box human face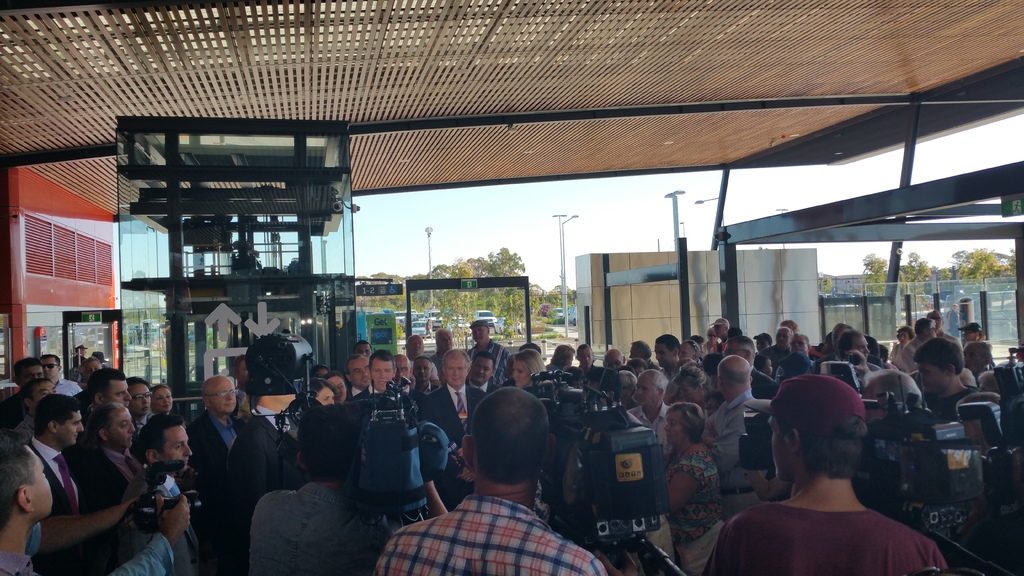
81:361:99:381
